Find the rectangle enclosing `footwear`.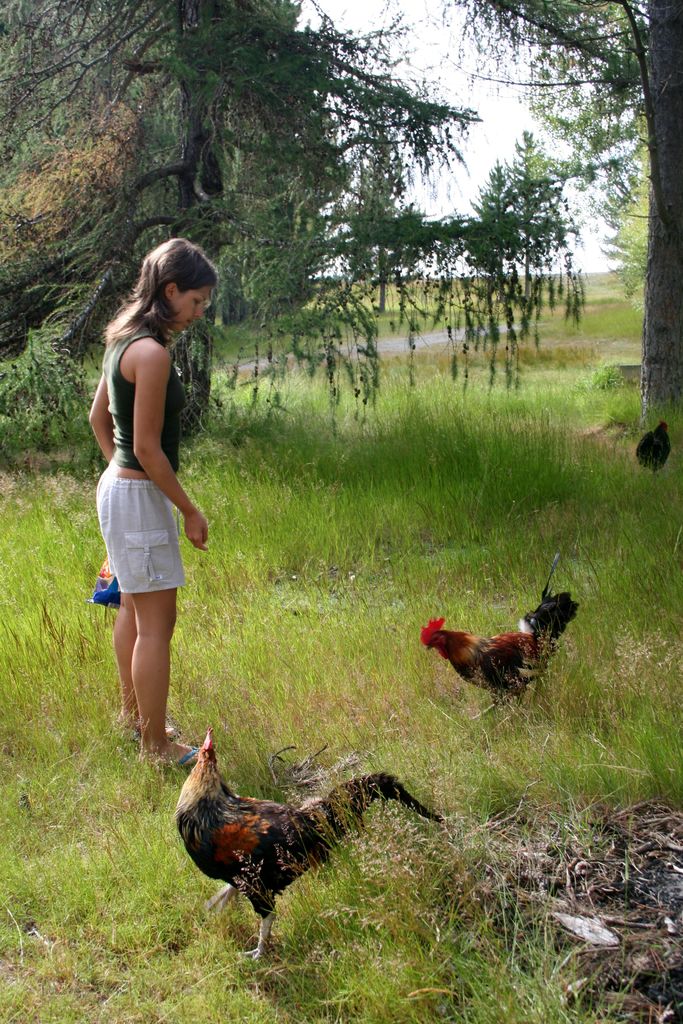
(x1=168, y1=744, x2=201, y2=769).
